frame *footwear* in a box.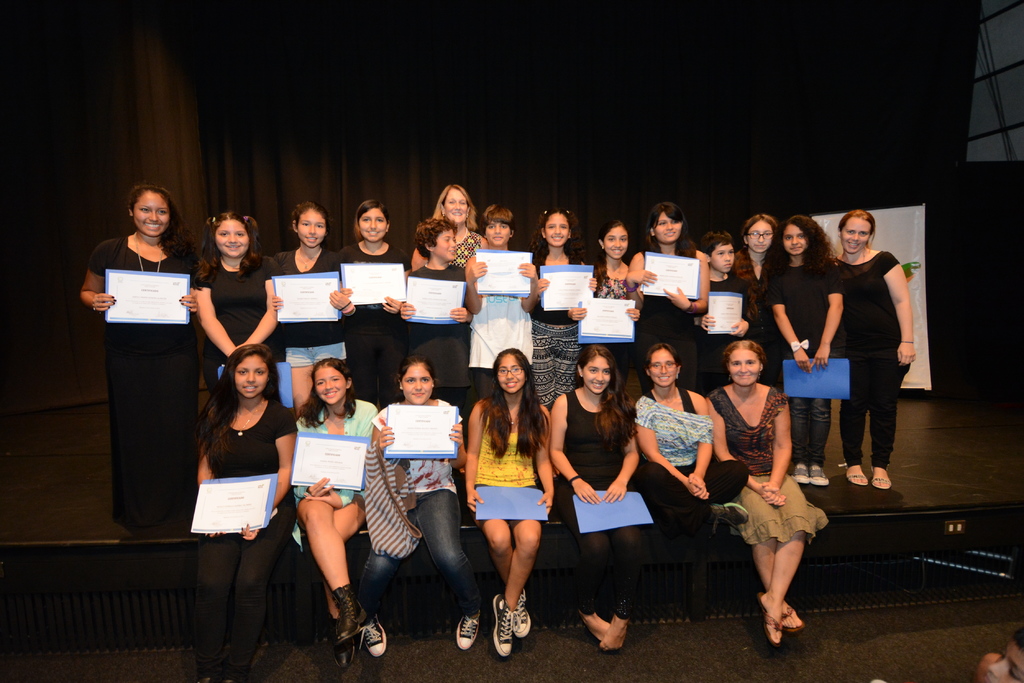
321, 583, 363, 659.
